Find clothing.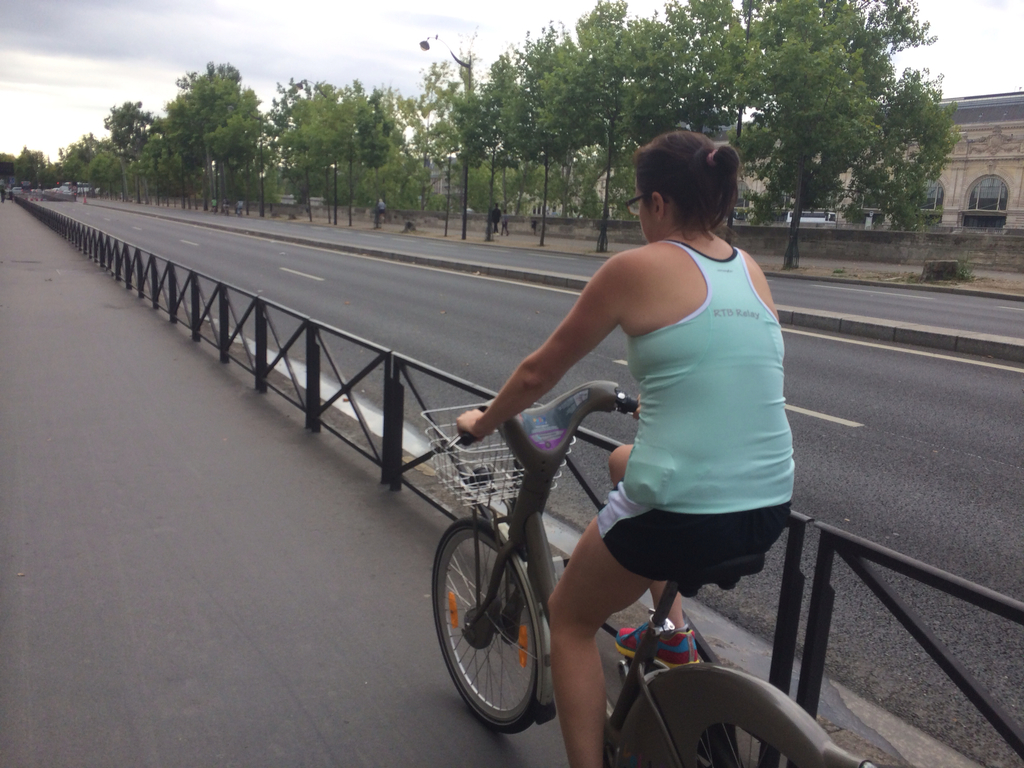
region(220, 193, 232, 214).
